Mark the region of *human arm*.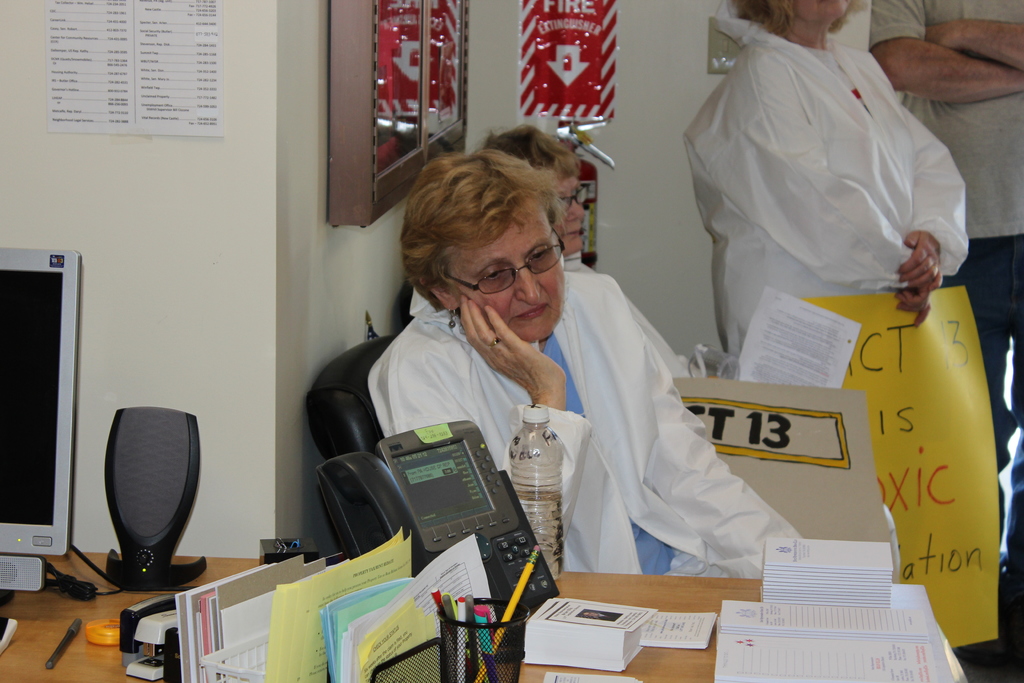
Region: (x1=897, y1=89, x2=965, y2=299).
